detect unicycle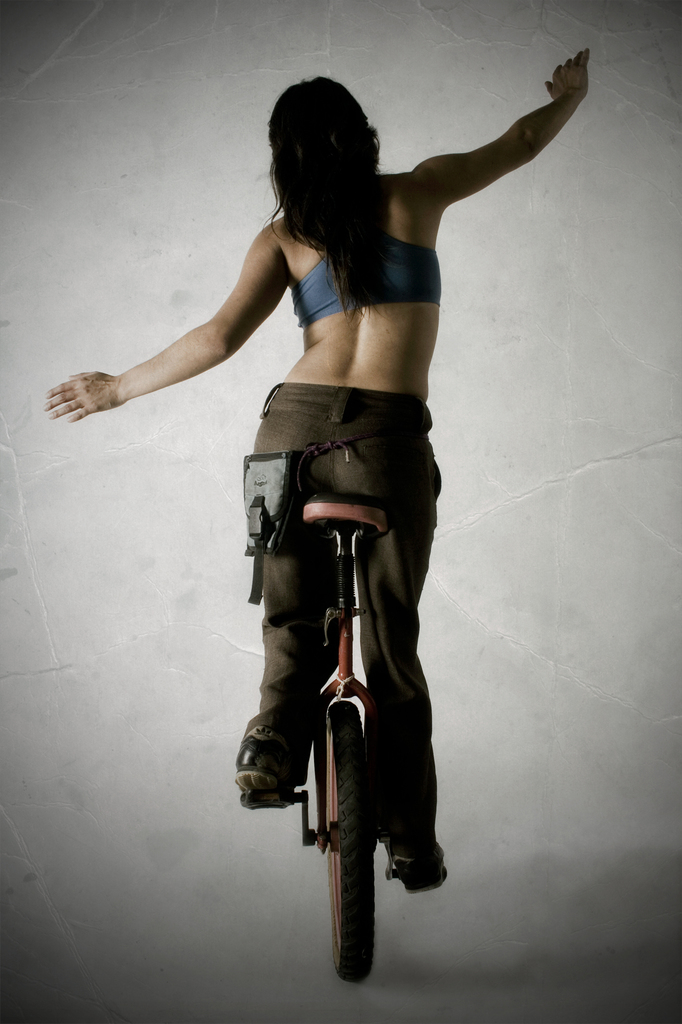
box(239, 492, 448, 977)
